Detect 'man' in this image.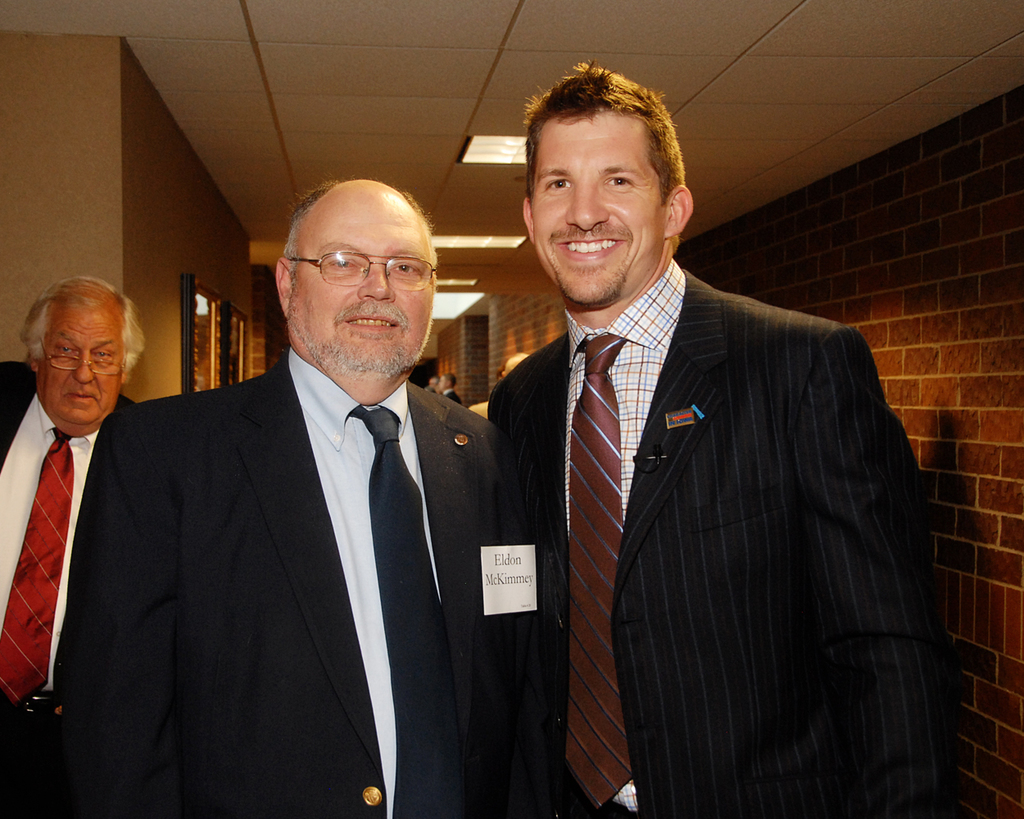
Detection: left=0, top=276, right=149, bottom=818.
